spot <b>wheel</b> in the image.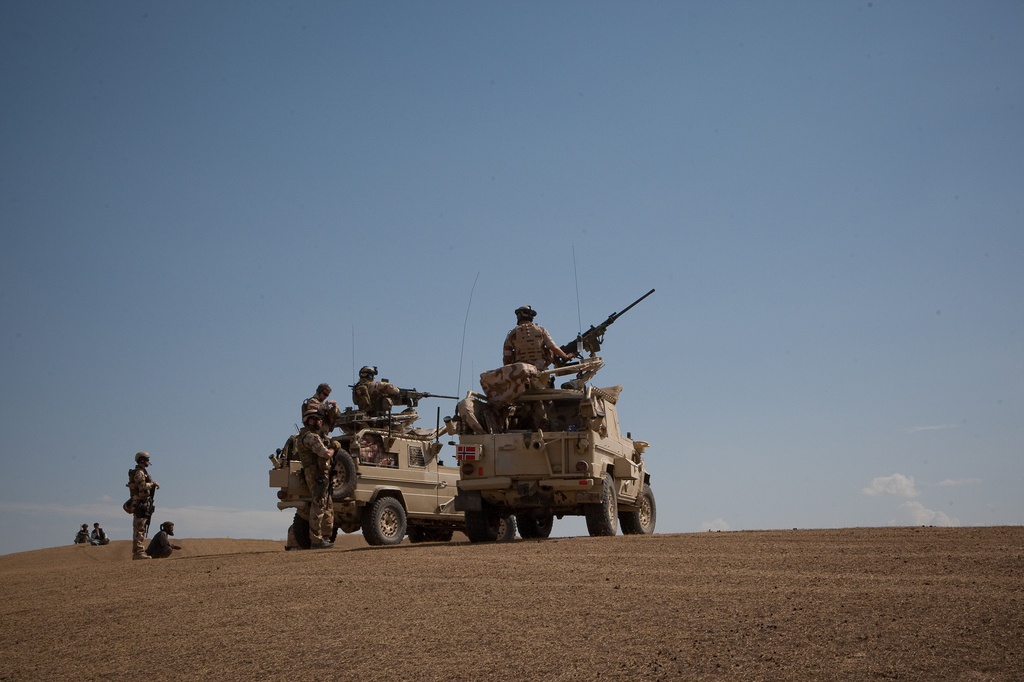
<b>wheel</b> found at x1=294 y1=509 x2=336 y2=548.
